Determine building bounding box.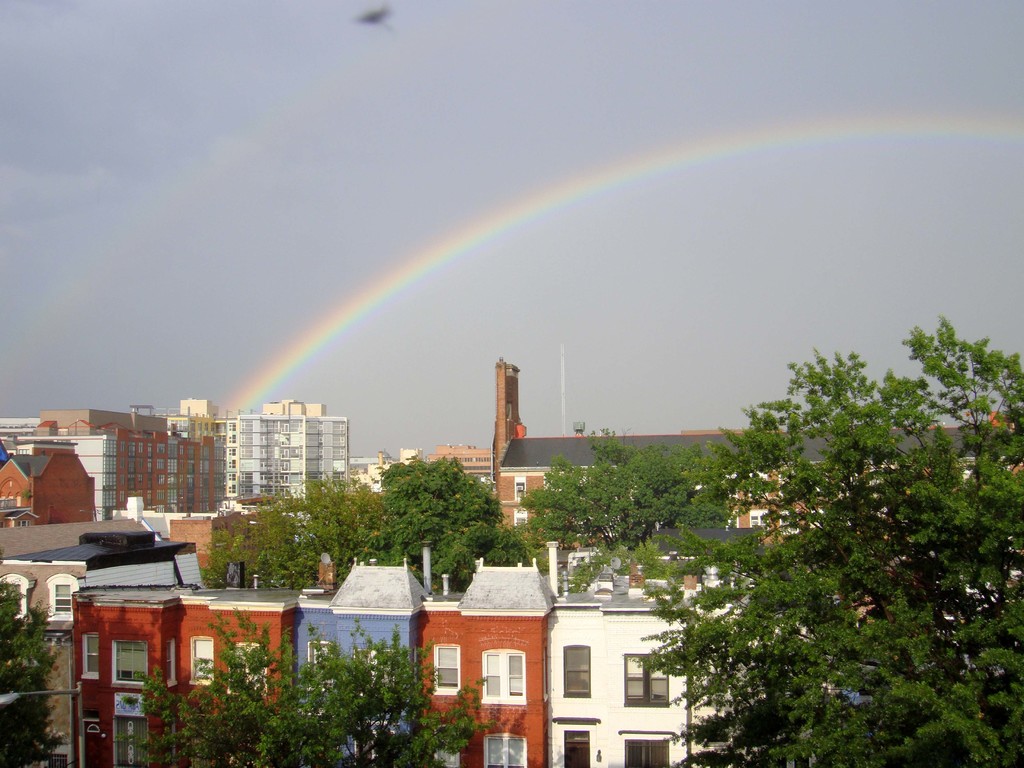
Determined: bbox(235, 403, 353, 494).
